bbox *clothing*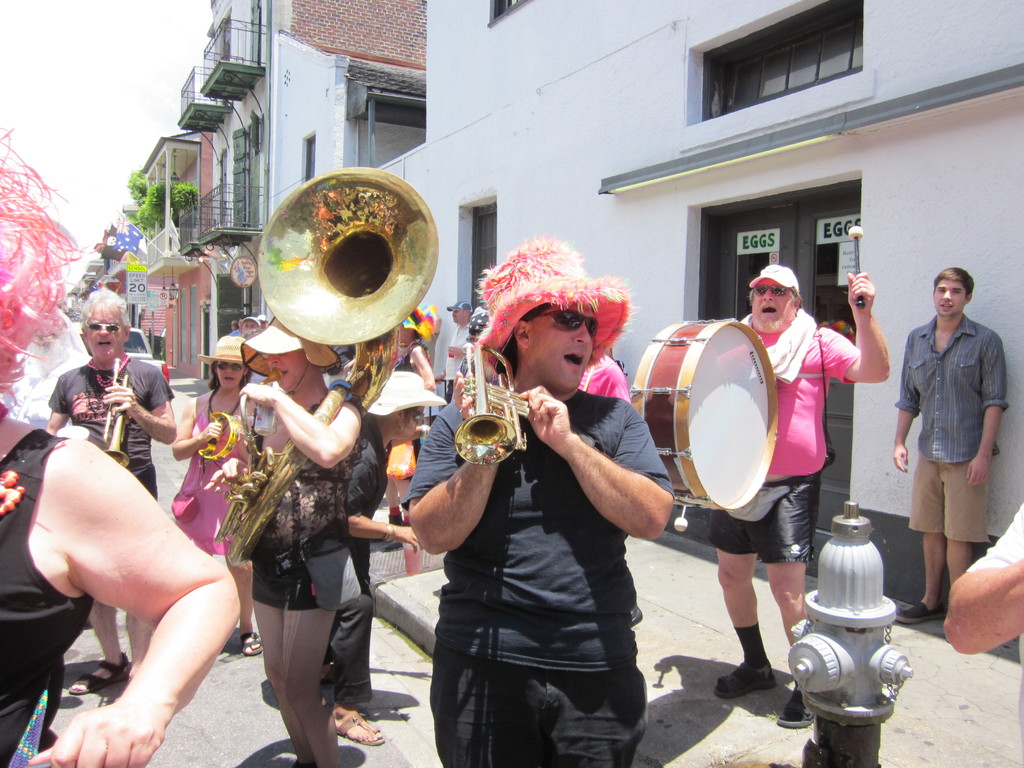
(392,375,678,767)
